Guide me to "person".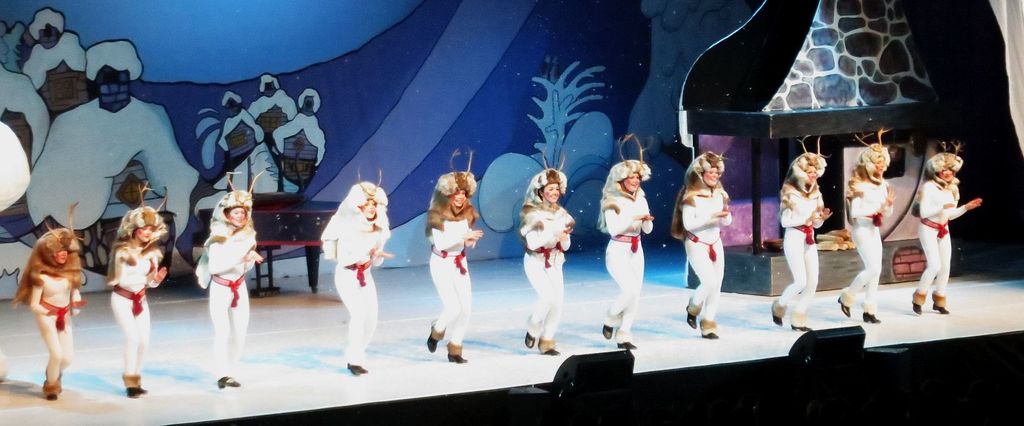
Guidance: locate(769, 133, 835, 332).
